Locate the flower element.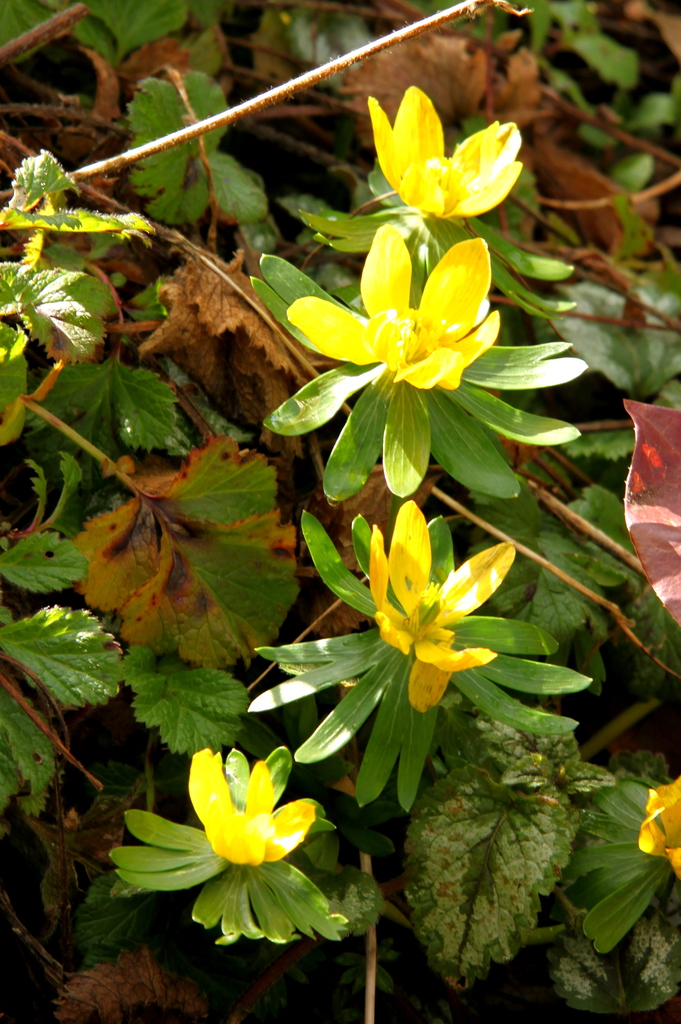
Element bbox: {"left": 354, "top": 87, "right": 529, "bottom": 215}.
